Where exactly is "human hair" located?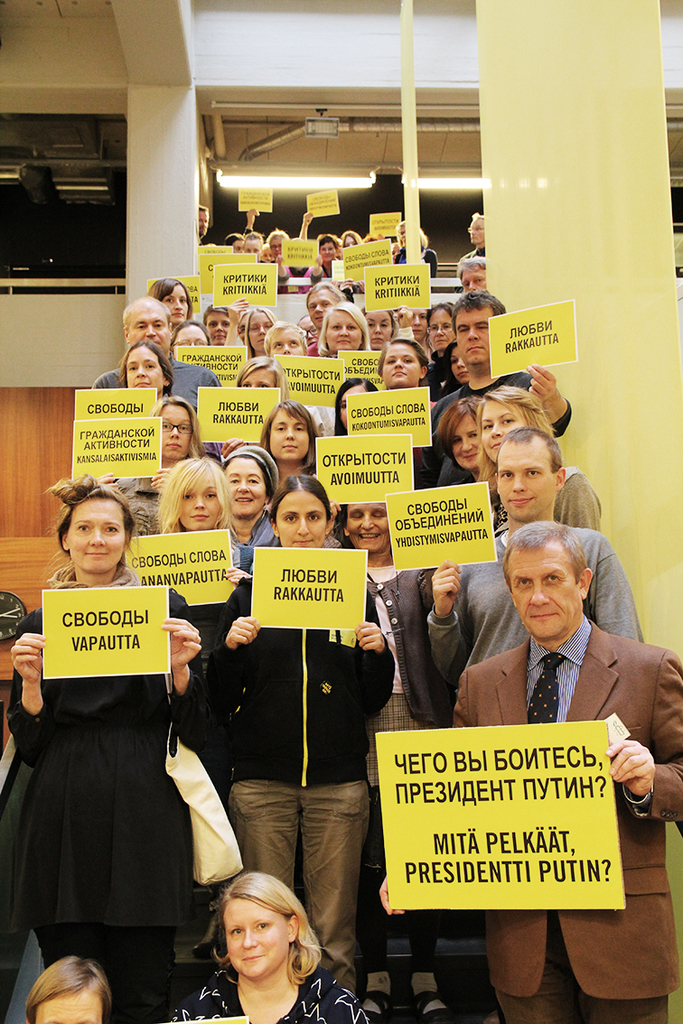
Its bounding box is <box>239,355,289,399</box>.
